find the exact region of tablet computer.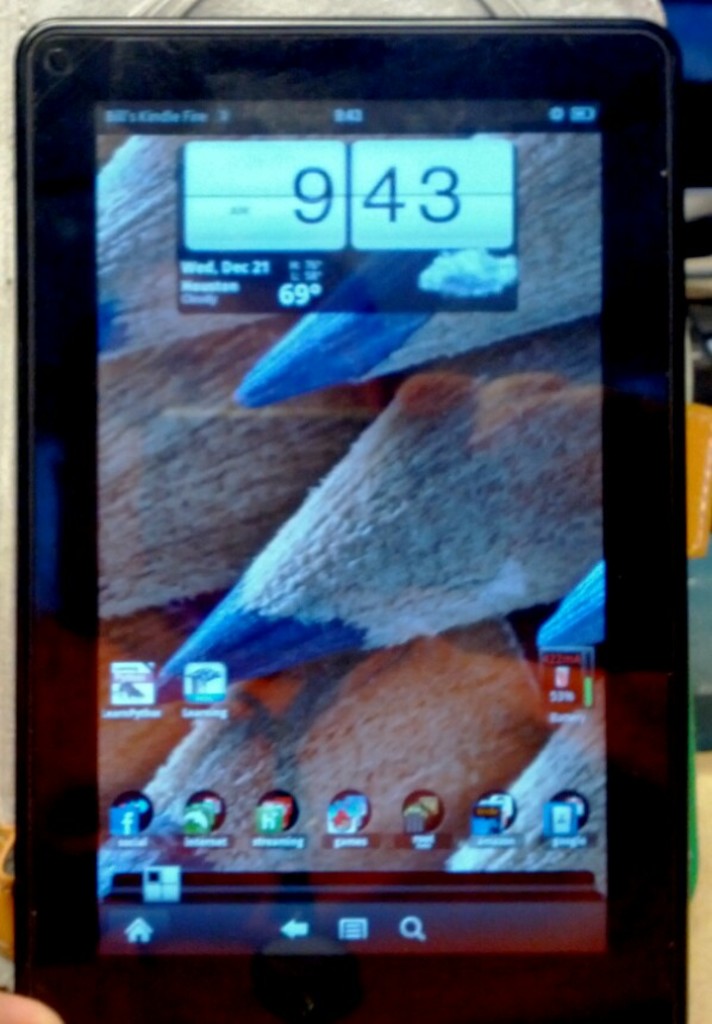
Exact region: l=17, t=15, r=686, b=1023.
